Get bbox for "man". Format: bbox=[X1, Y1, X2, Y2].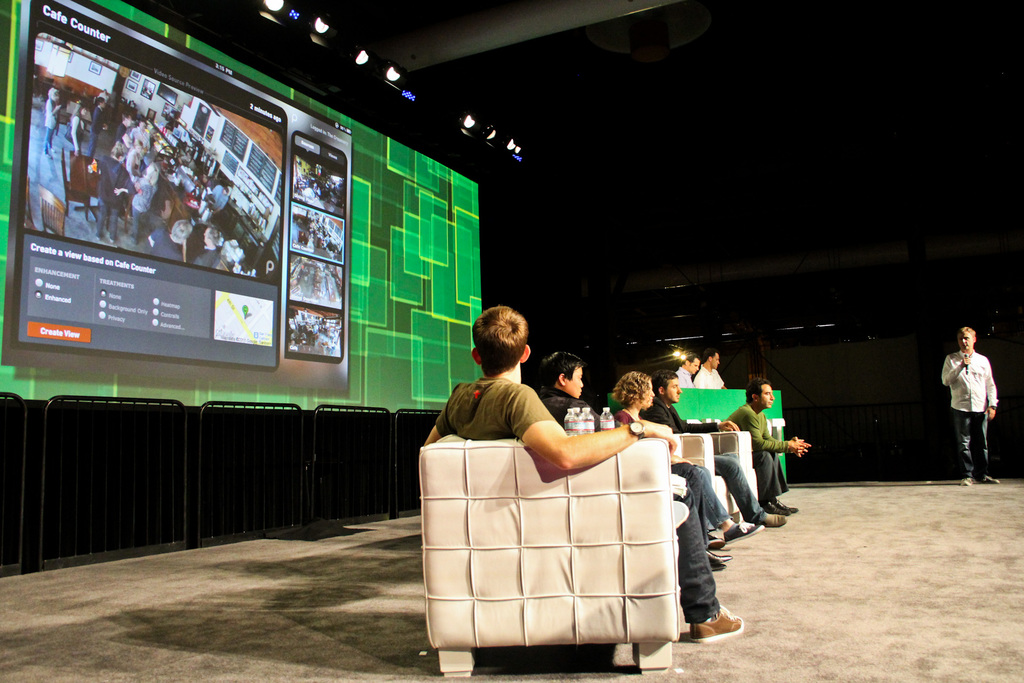
bbox=[724, 378, 815, 522].
